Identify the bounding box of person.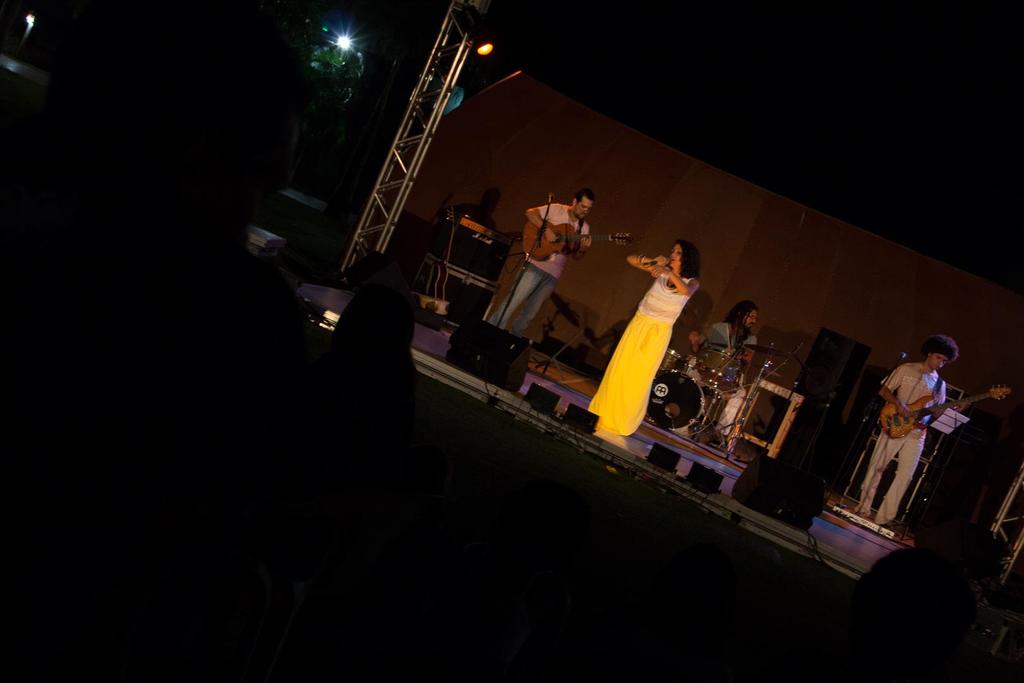
detection(855, 332, 960, 523).
